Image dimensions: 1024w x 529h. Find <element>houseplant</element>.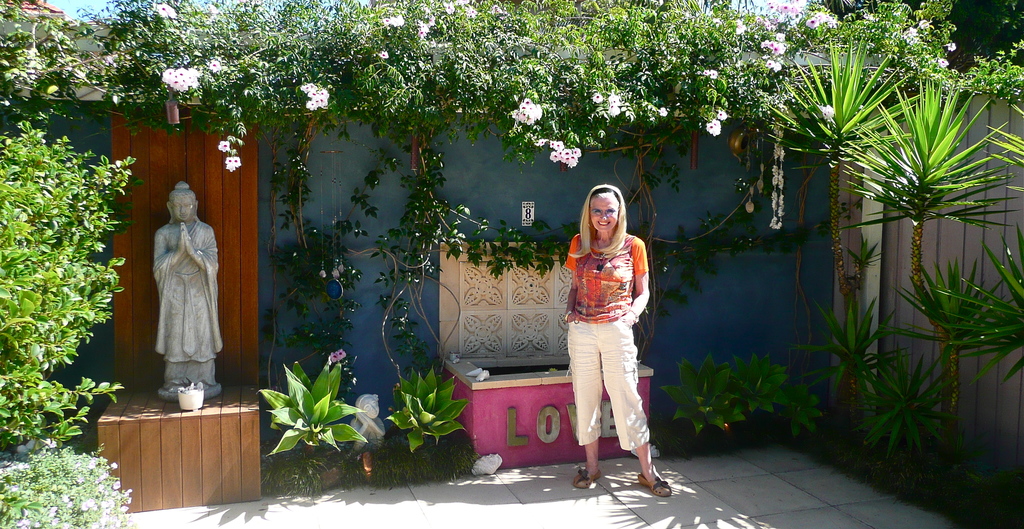
l=728, t=350, r=789, b=437.
